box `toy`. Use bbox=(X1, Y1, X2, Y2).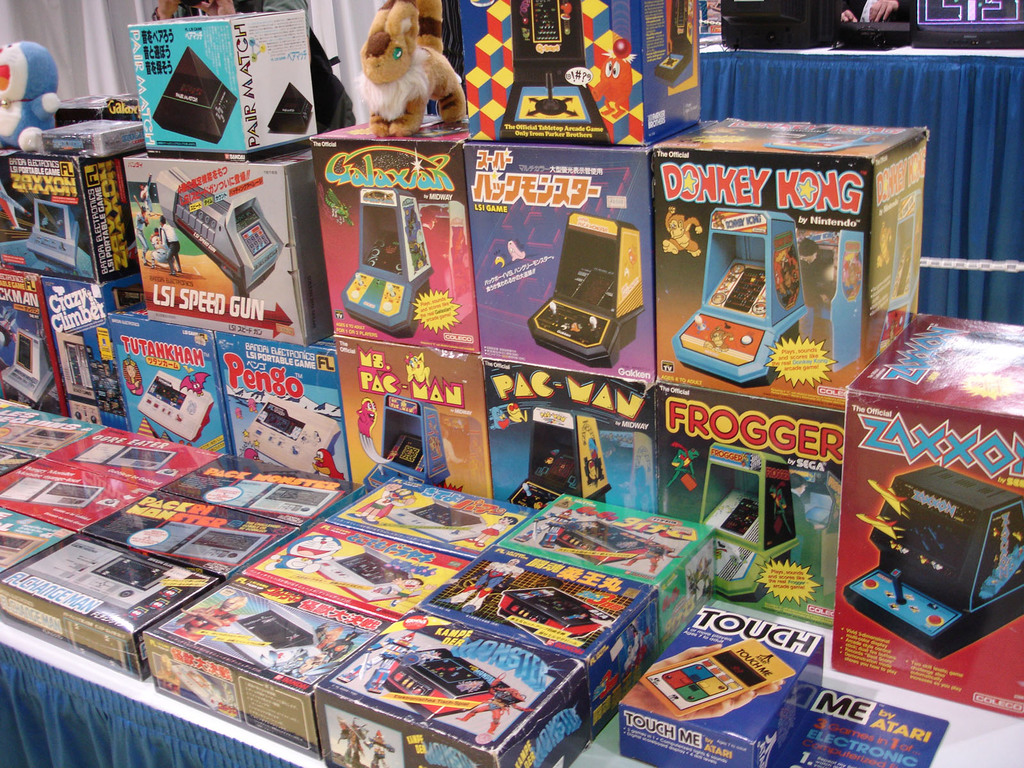
bbox=(175, 526, 268, 566).
